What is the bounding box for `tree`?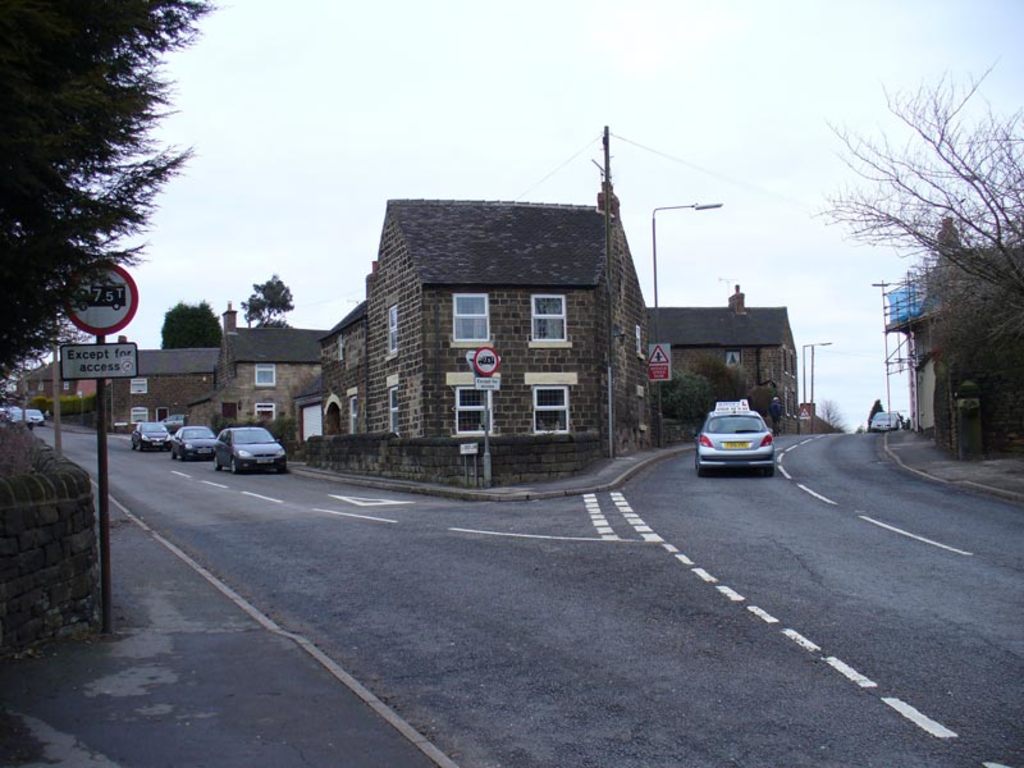
x1=0, y1=0, x2=225, y2=421.
